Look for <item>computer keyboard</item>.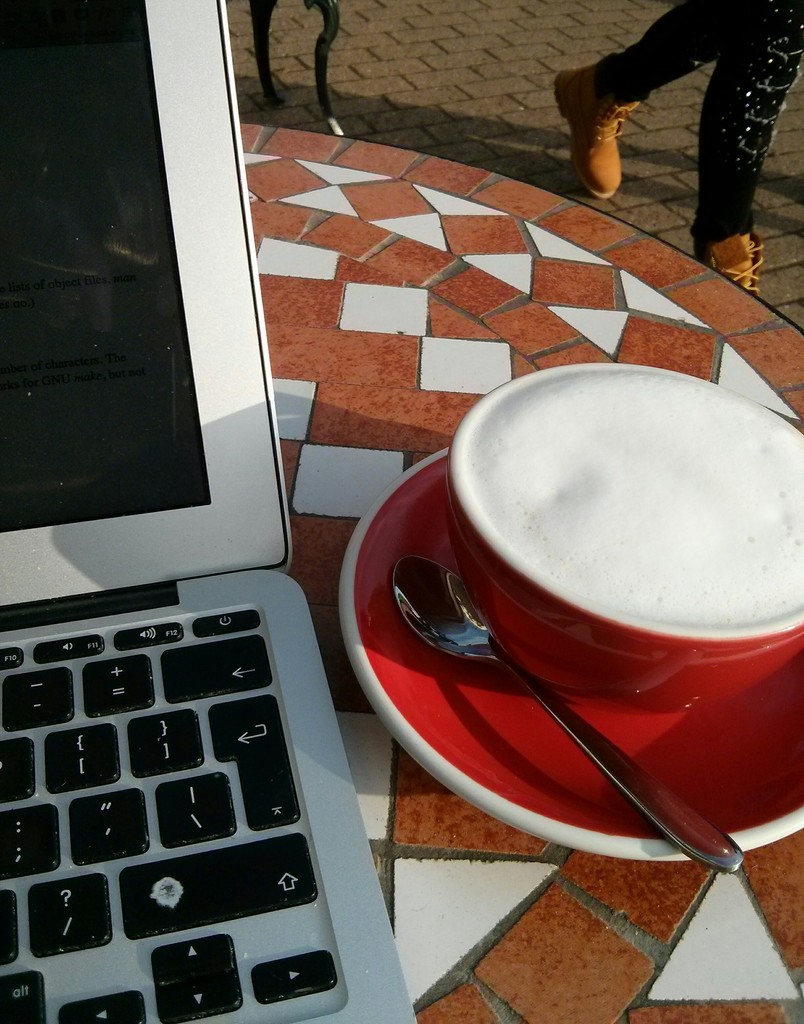
Found: [0, 604, 339, 1023].
